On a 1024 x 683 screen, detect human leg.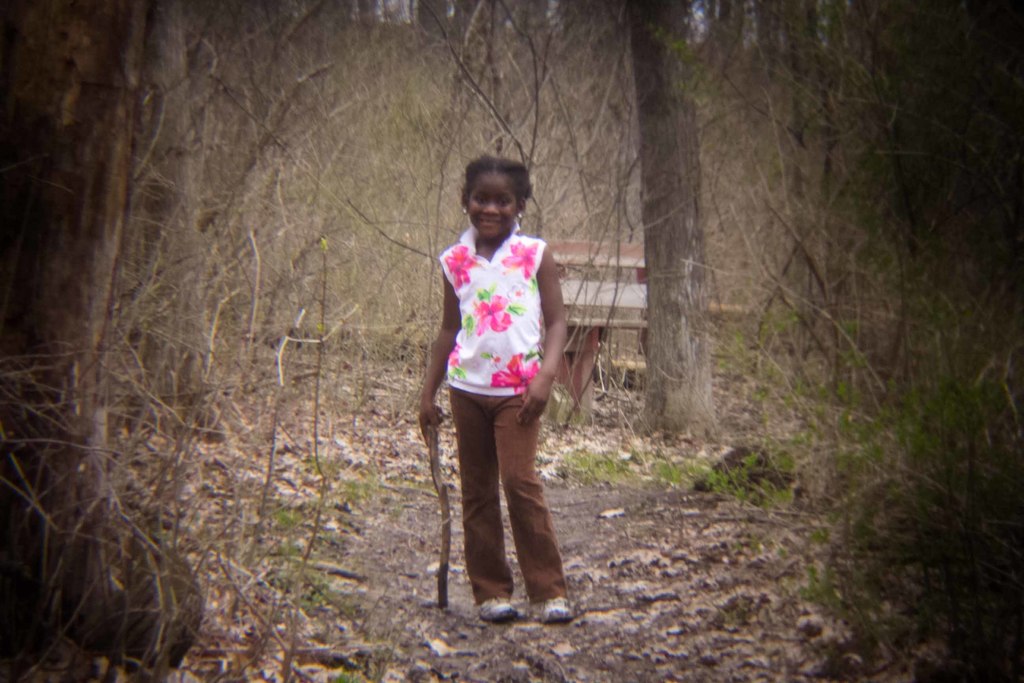
{"left": 455, "top": 391, "right": 504, "bottom": 623}.
